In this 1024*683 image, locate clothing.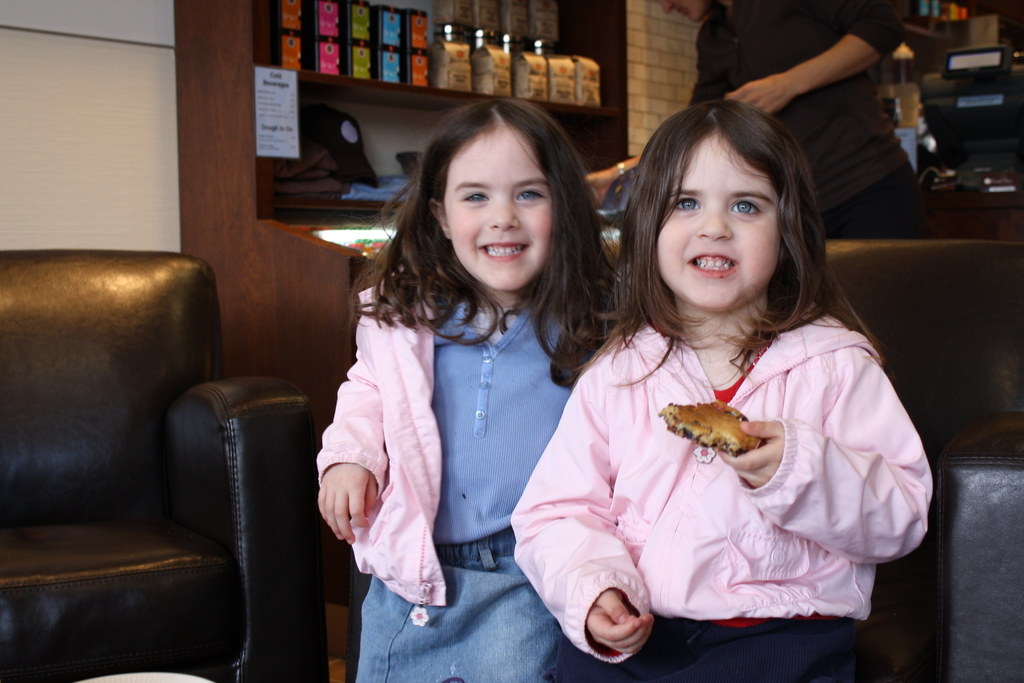
Bounding box: (left=676, top=0, right=949, bottom=247).
